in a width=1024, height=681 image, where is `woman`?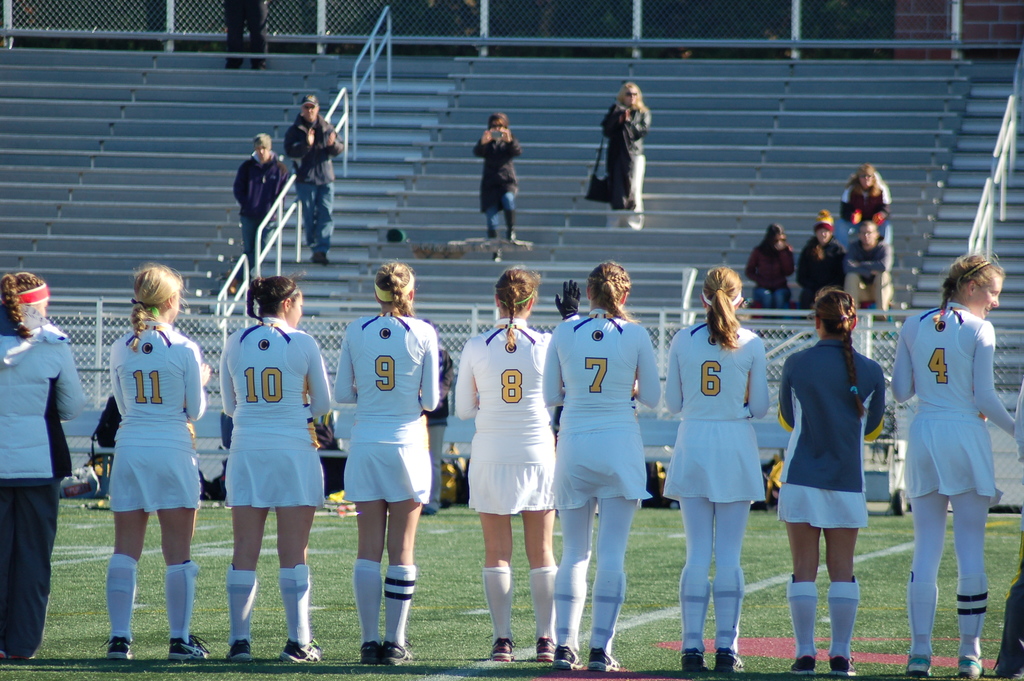
{"left": 660, "top": 270, "right": 769, "bottom": 673}.
